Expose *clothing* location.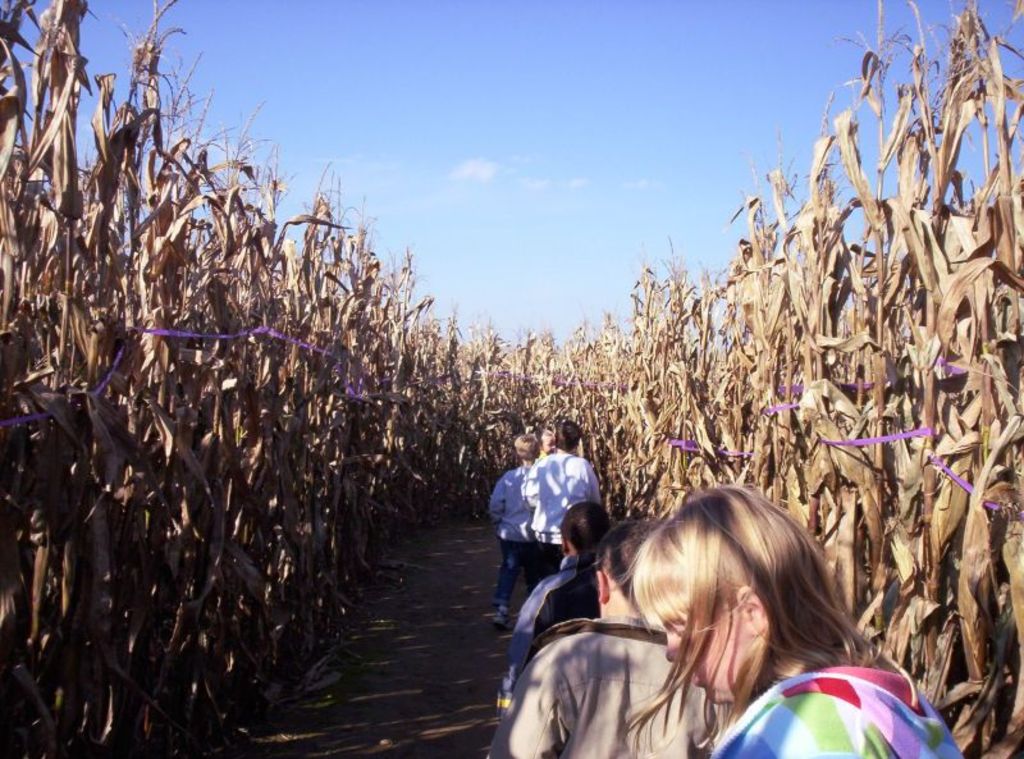
Exposed at region(722, 648, 960, 758).
